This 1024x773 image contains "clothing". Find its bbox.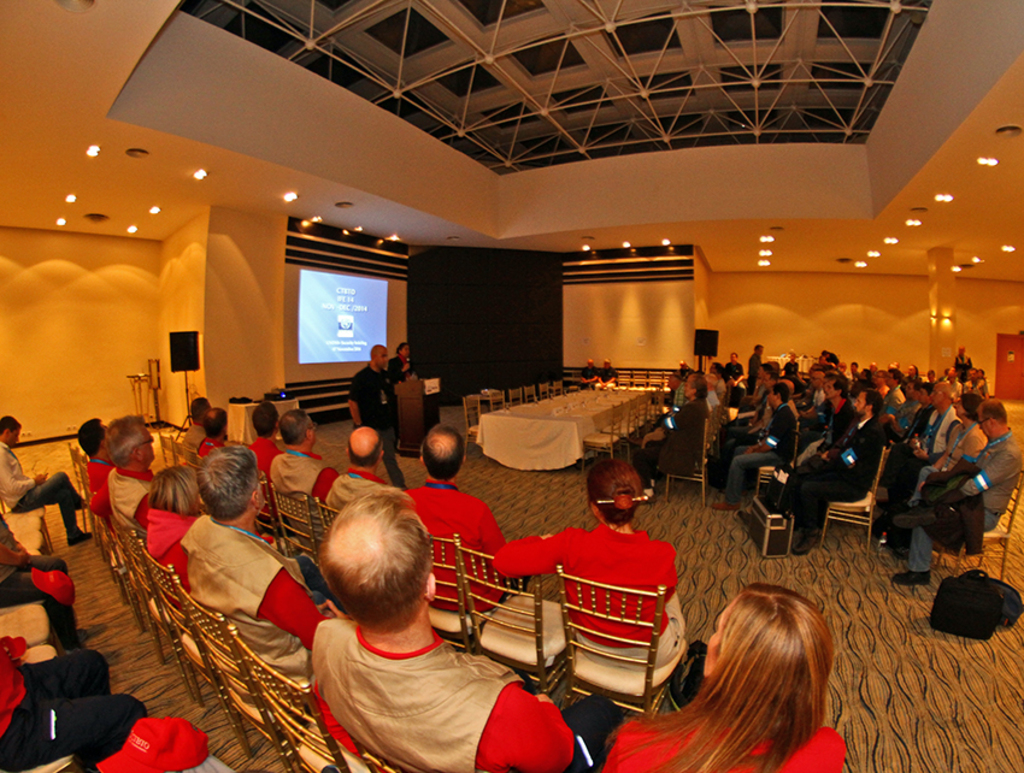
(x1=265, y1=447, x2=335, y2=506).
